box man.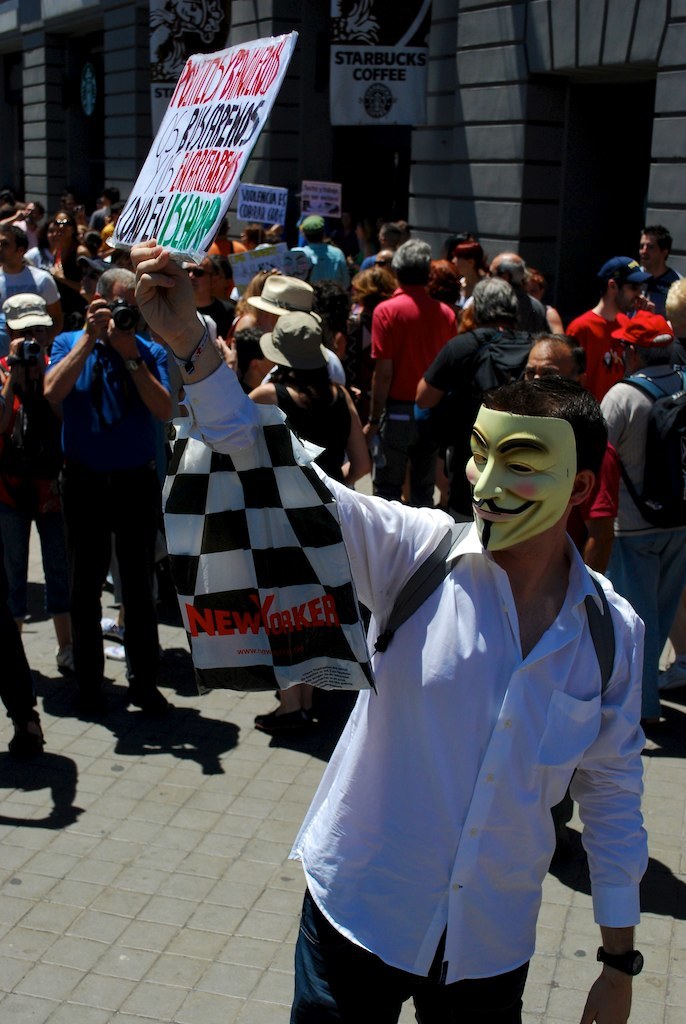
x1=128, y1=230, x2=657, y2=1023.
